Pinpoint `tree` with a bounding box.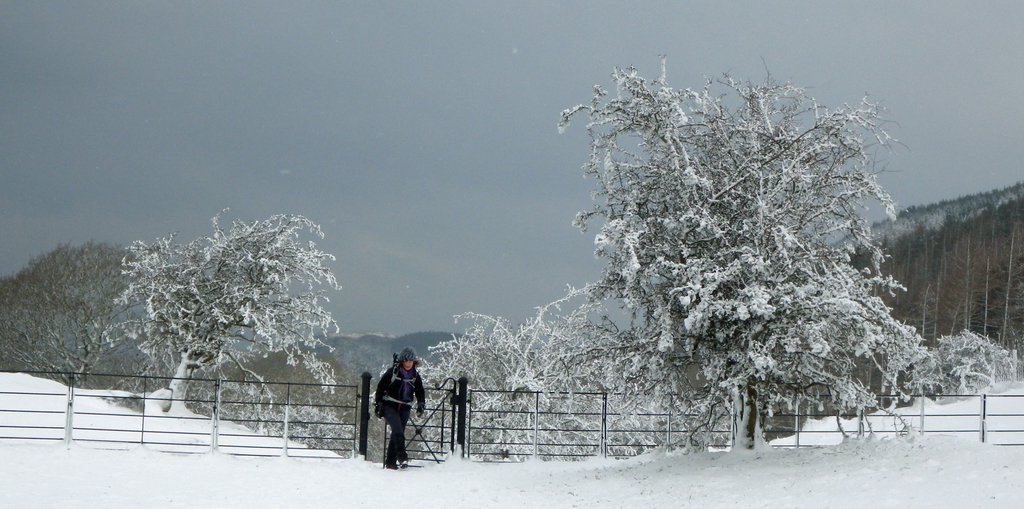
3,239,152,382.
